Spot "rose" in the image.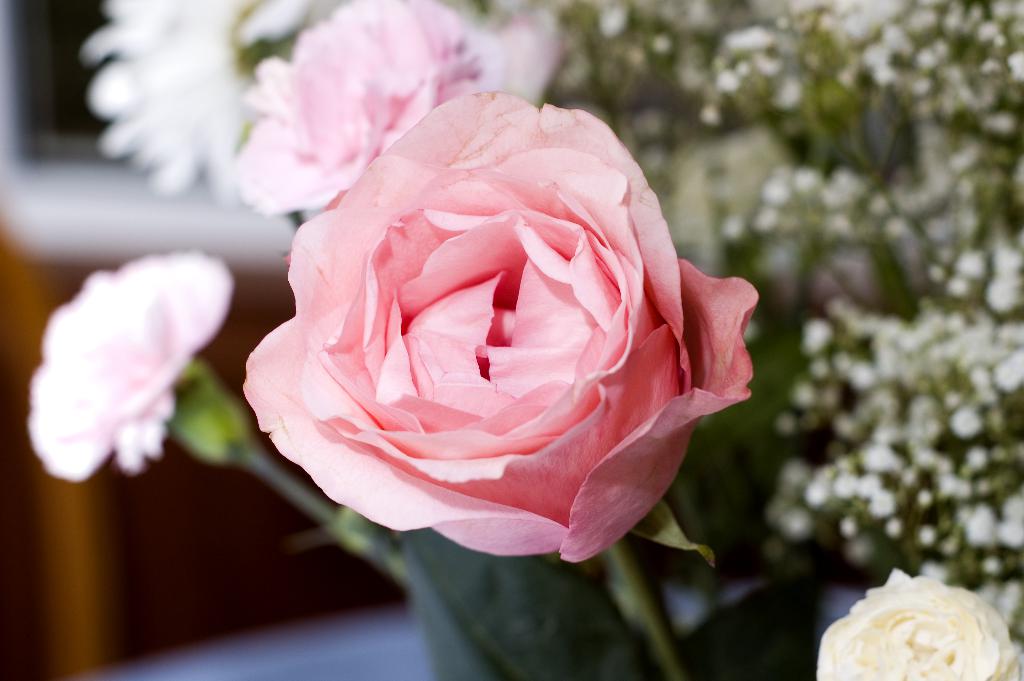
"rose" found at x1=26 y1=246 x2=229 y2=477.
